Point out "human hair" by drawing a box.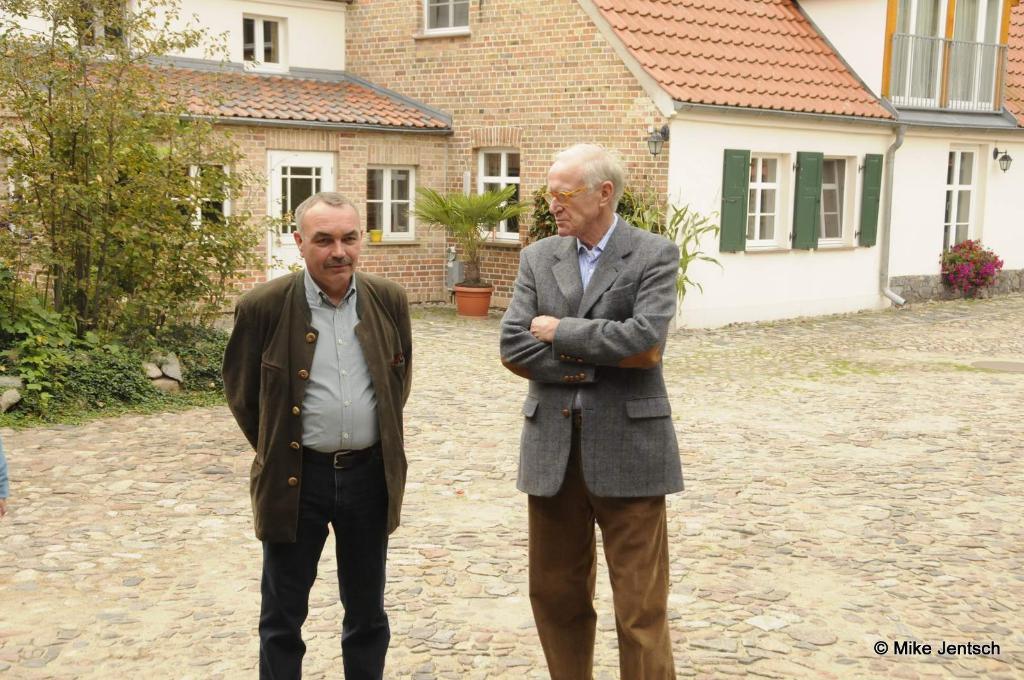
pyautogui.locateOnScreen(540, 144, 632, 229).
